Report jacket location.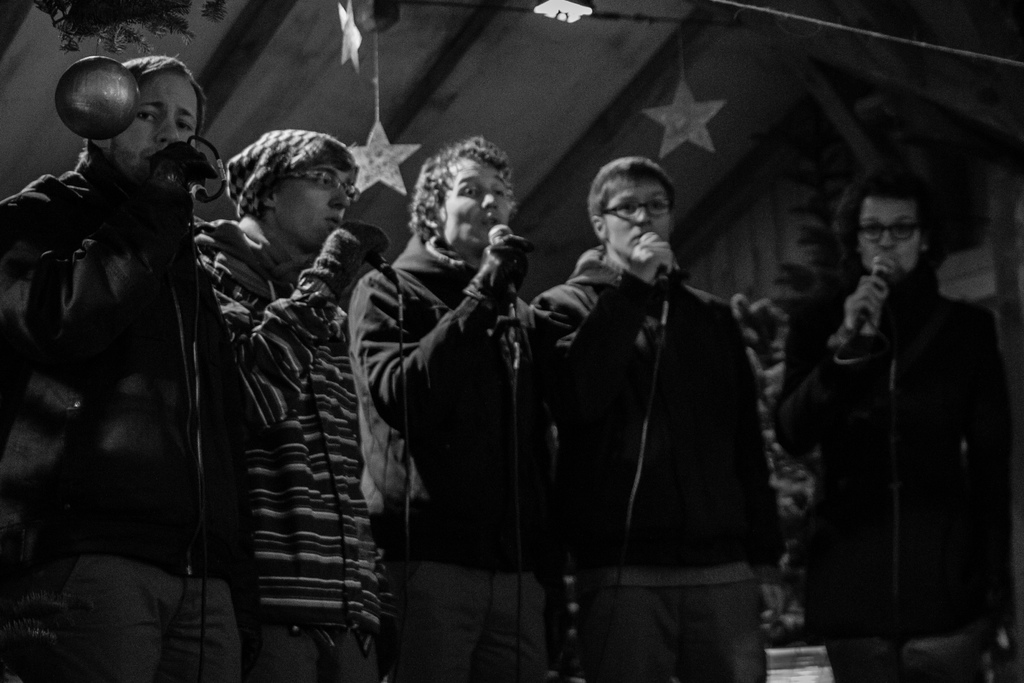
Report: (344,229,552,584).
